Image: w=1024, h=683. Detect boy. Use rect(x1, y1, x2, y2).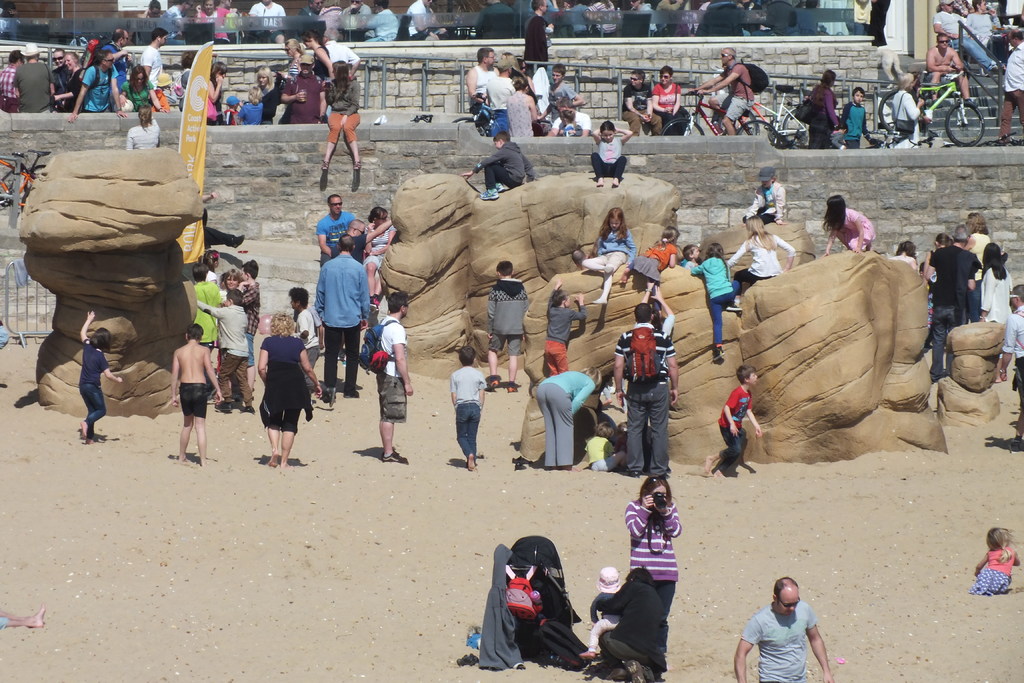
rect(289, 287, 336, 407).
